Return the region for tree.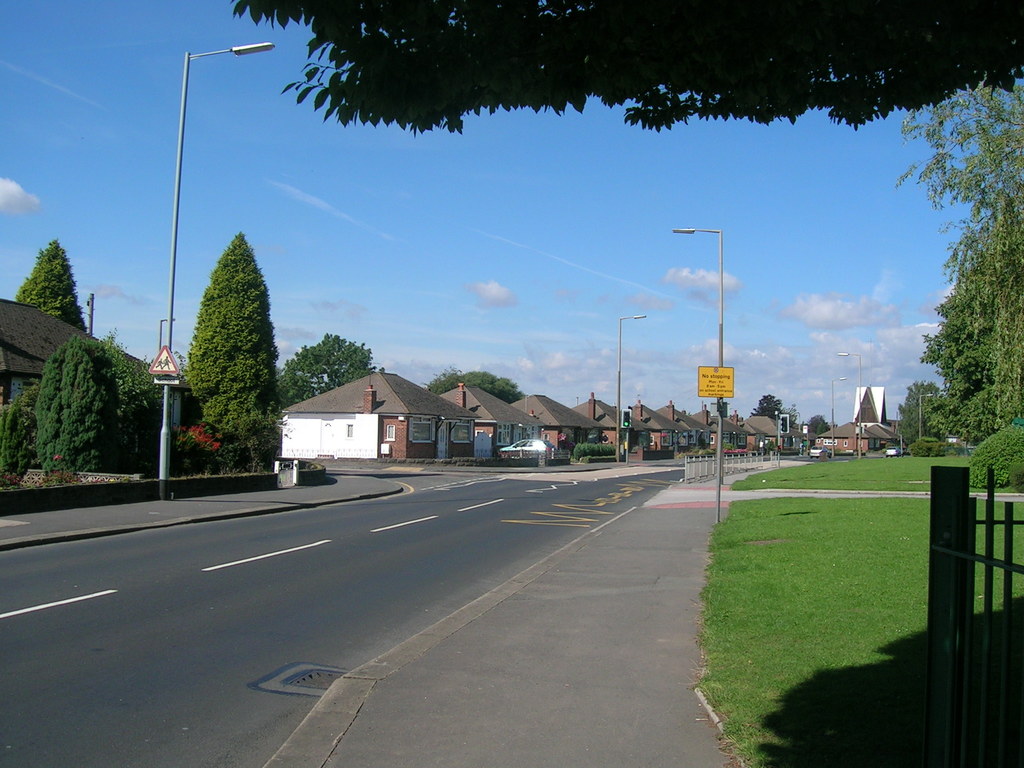
bbox=[1, 329, 164, 477].
